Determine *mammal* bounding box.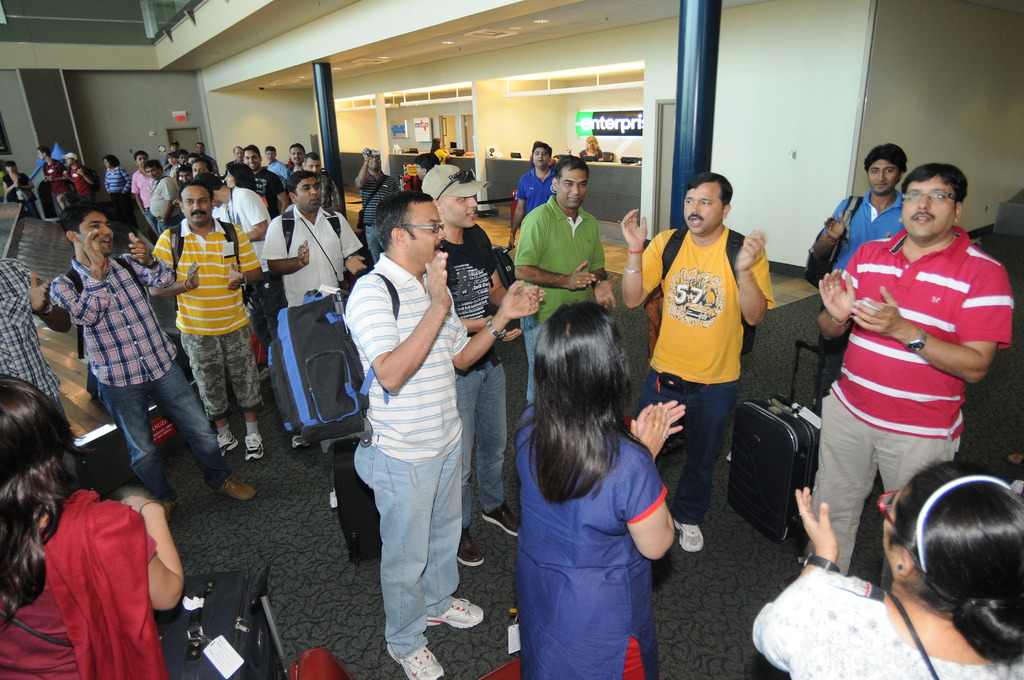
Determined: locate(351, 141, 401, 267).
